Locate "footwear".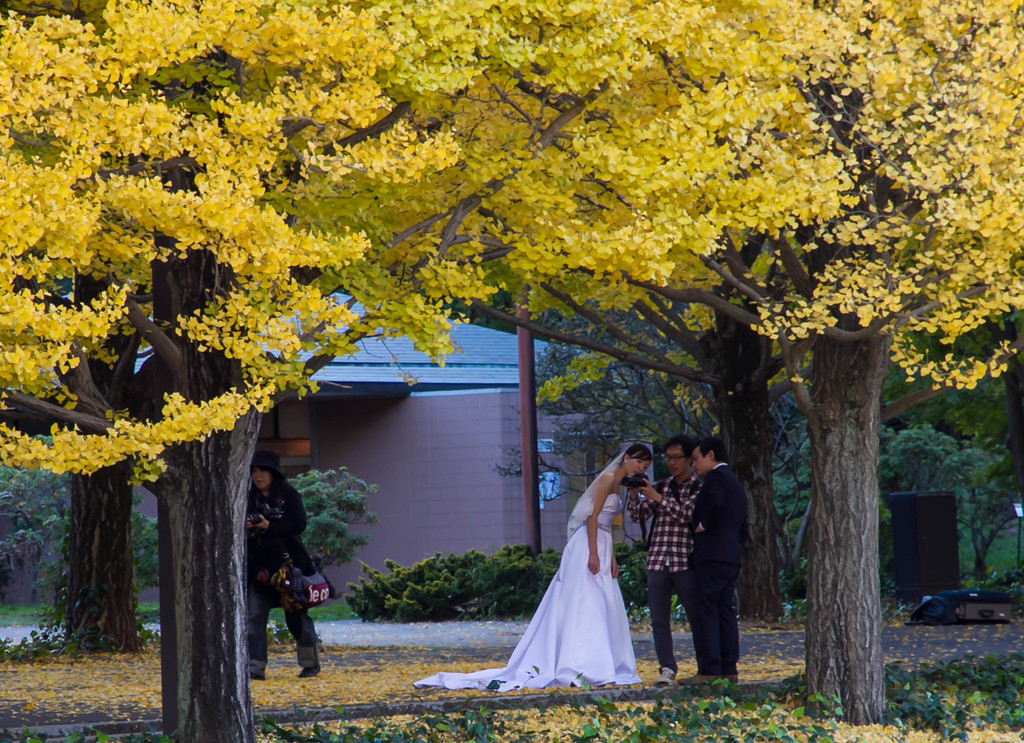
Bounding box: 680:671:721:686.
